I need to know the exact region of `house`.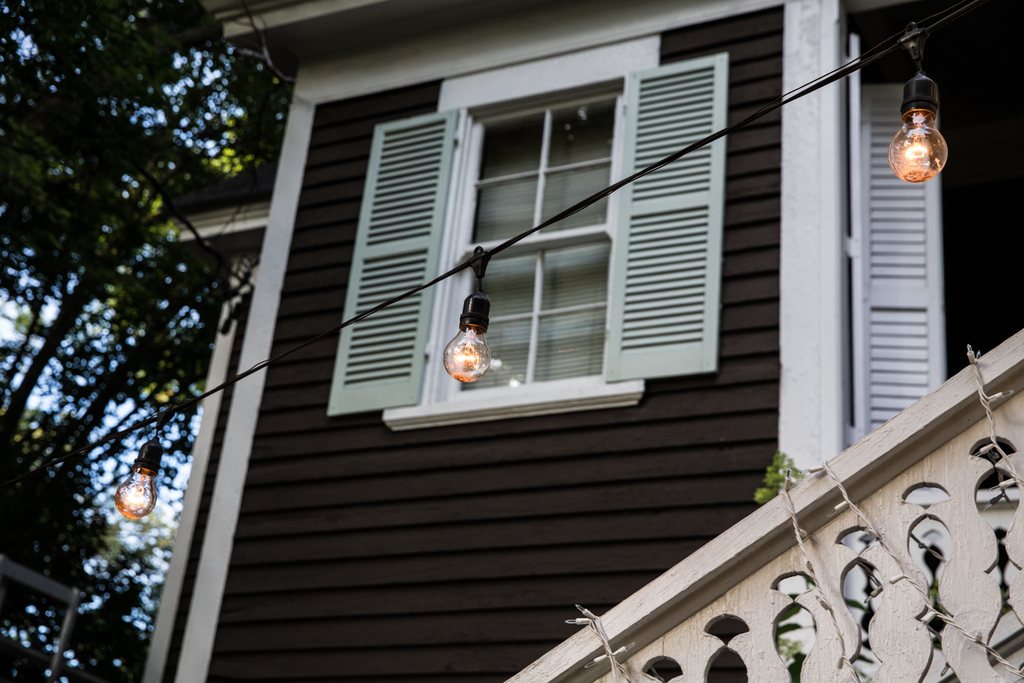
Region: [152, 2, 1023, 675].
